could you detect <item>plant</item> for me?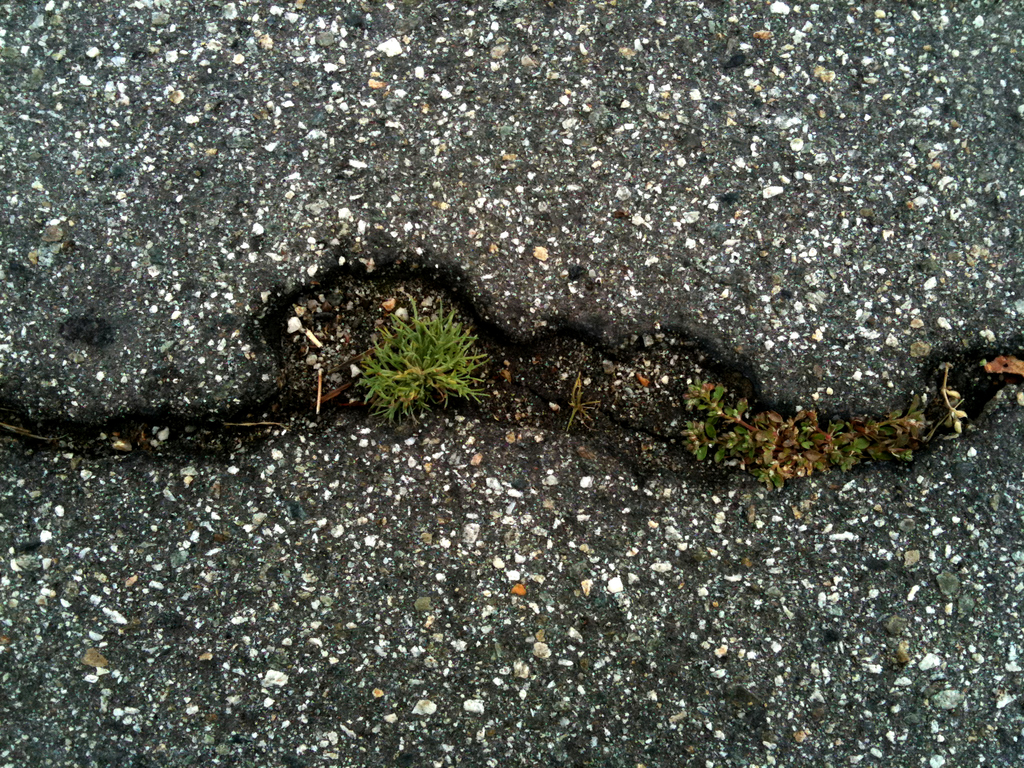
Detection result: {"x1": 353, "y1": 296, "x2": 480, "y2": 420}.
